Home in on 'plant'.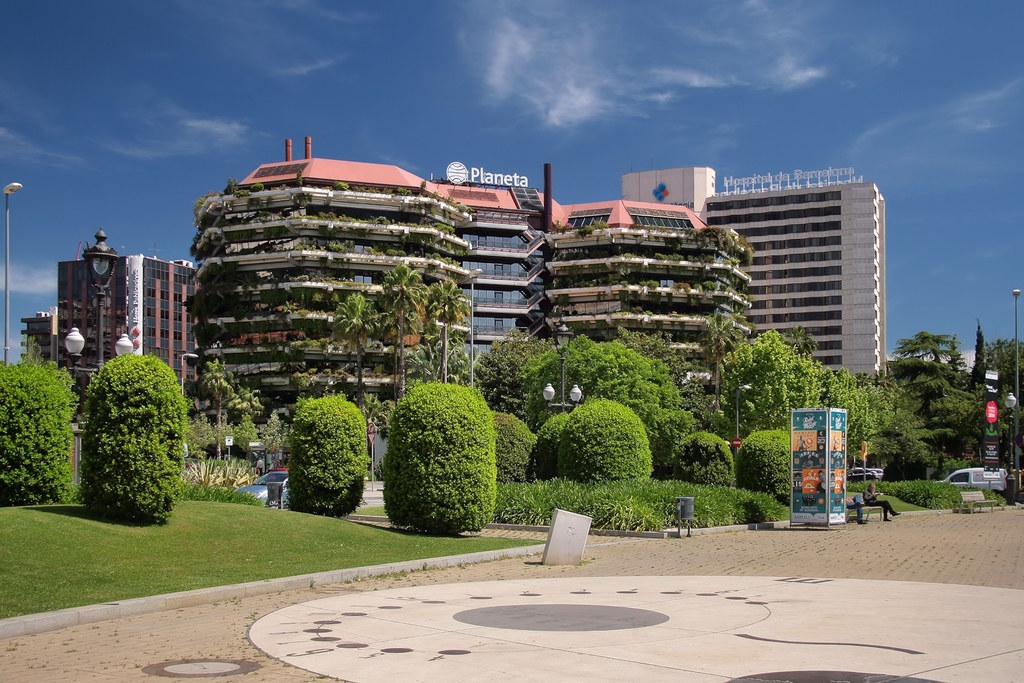
Homed in at rect(365, 366, 505, 531).
